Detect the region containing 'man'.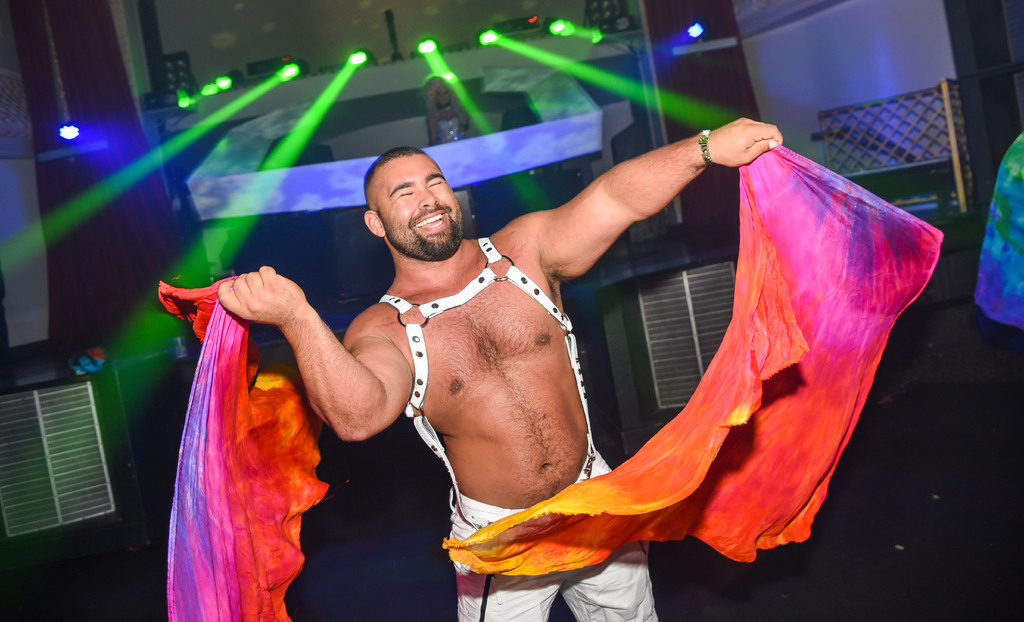
pyautogui.locateOnScreen(217, 83, 781, 606).
